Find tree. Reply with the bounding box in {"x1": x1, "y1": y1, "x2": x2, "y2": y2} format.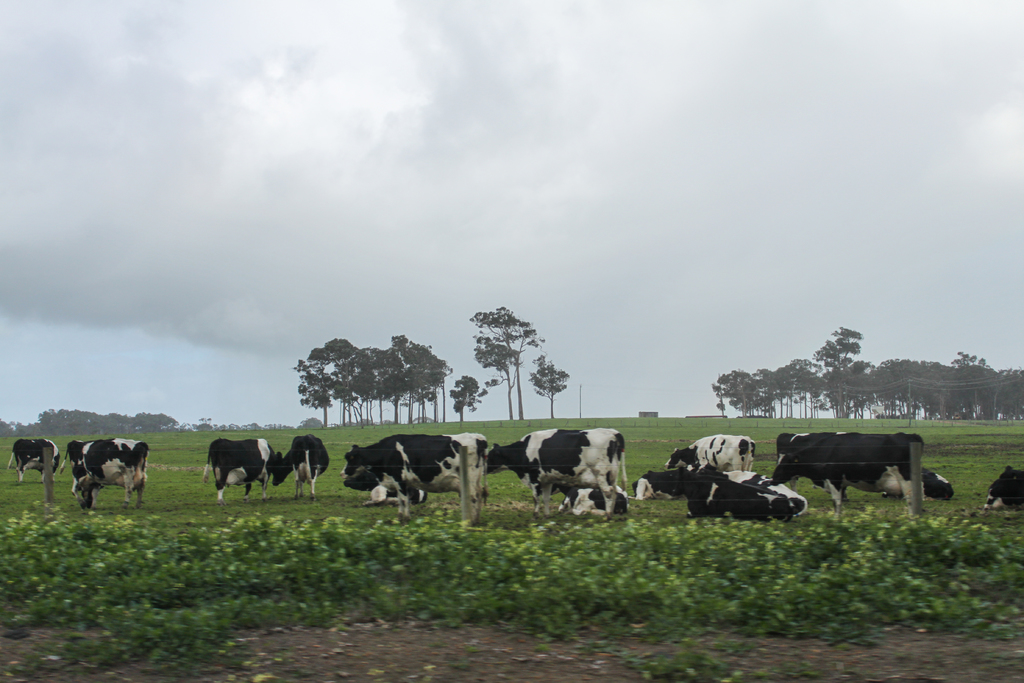
{"x1": 531, "y1": 354, "x2": 575, "y2": 412}.
